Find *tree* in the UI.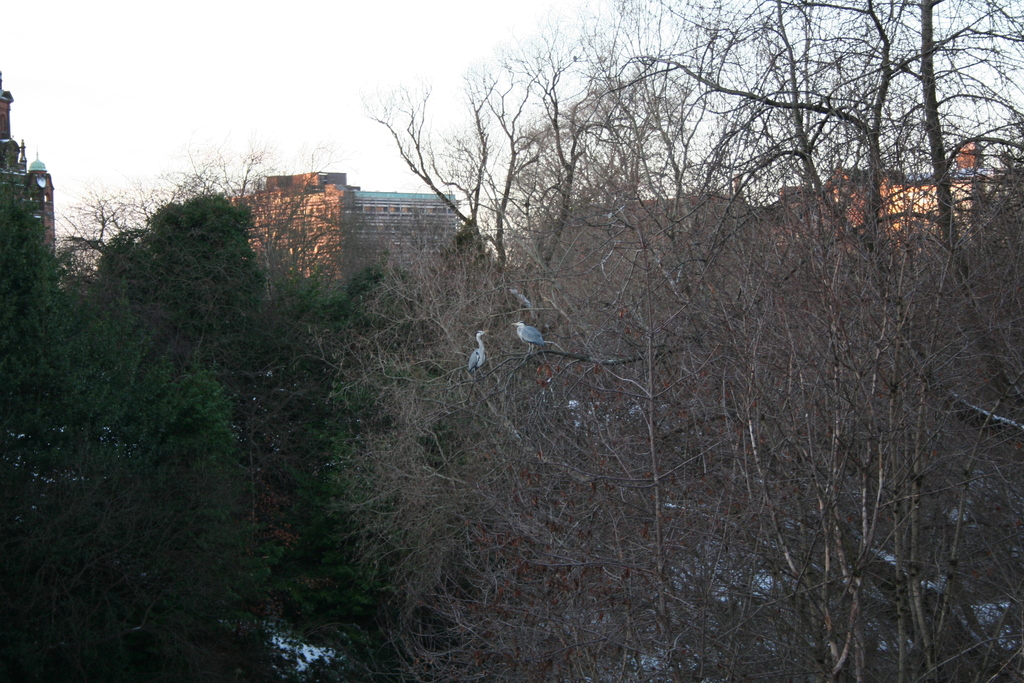
UI element at x1=137 y1=17 x2=986 y2=621.
